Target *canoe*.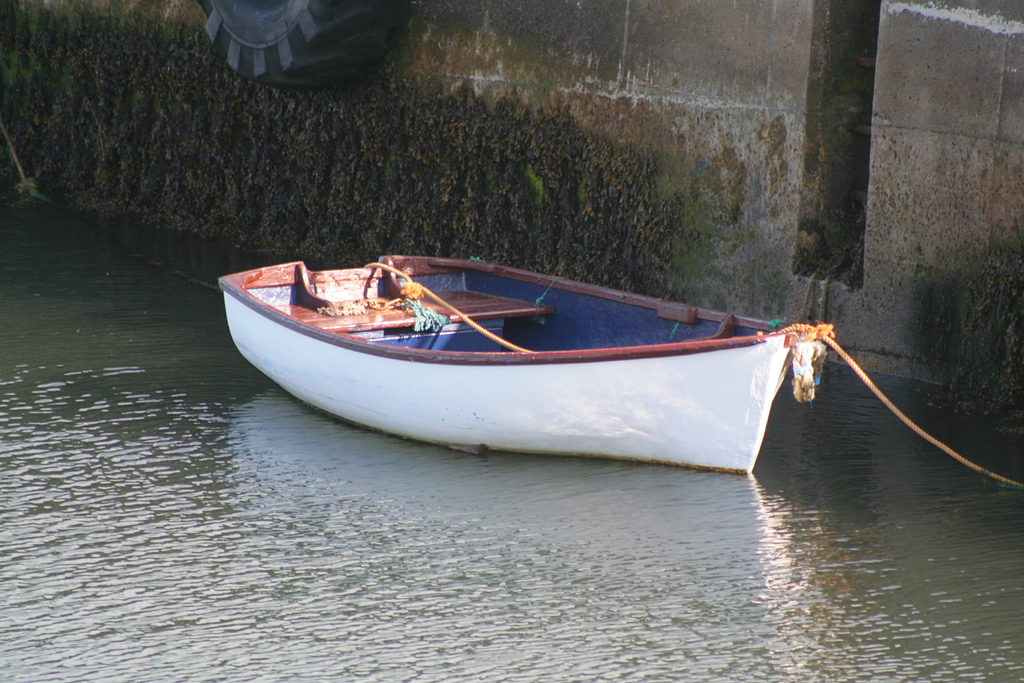
Target region: [259,247,831,475].
